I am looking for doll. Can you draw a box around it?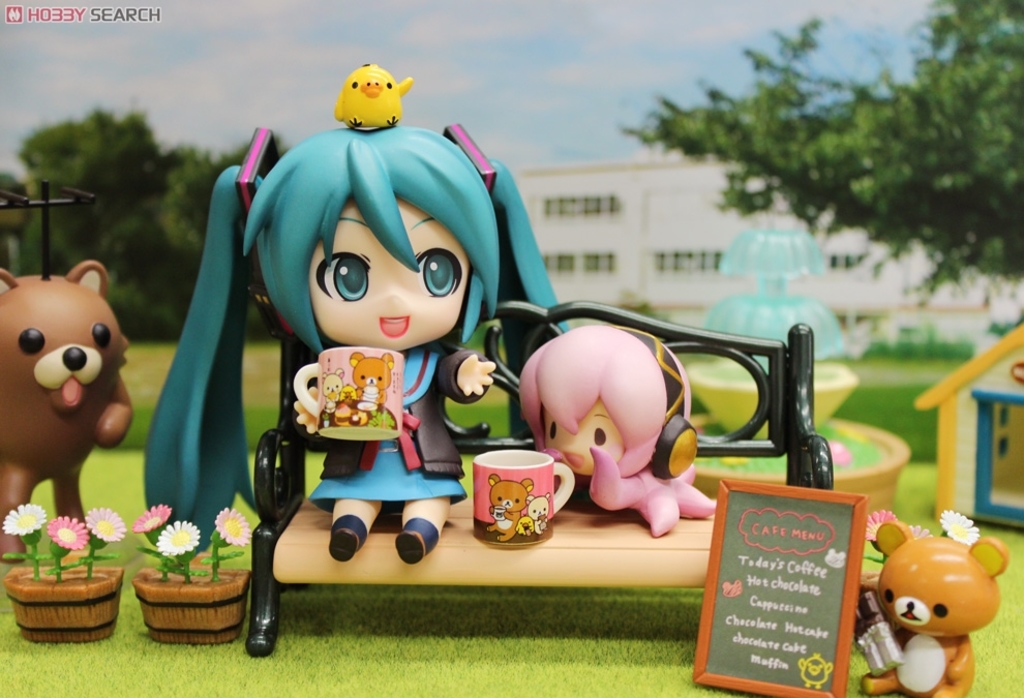
Sure, the bounding box is bbox=(515, 322, 717, 533).
